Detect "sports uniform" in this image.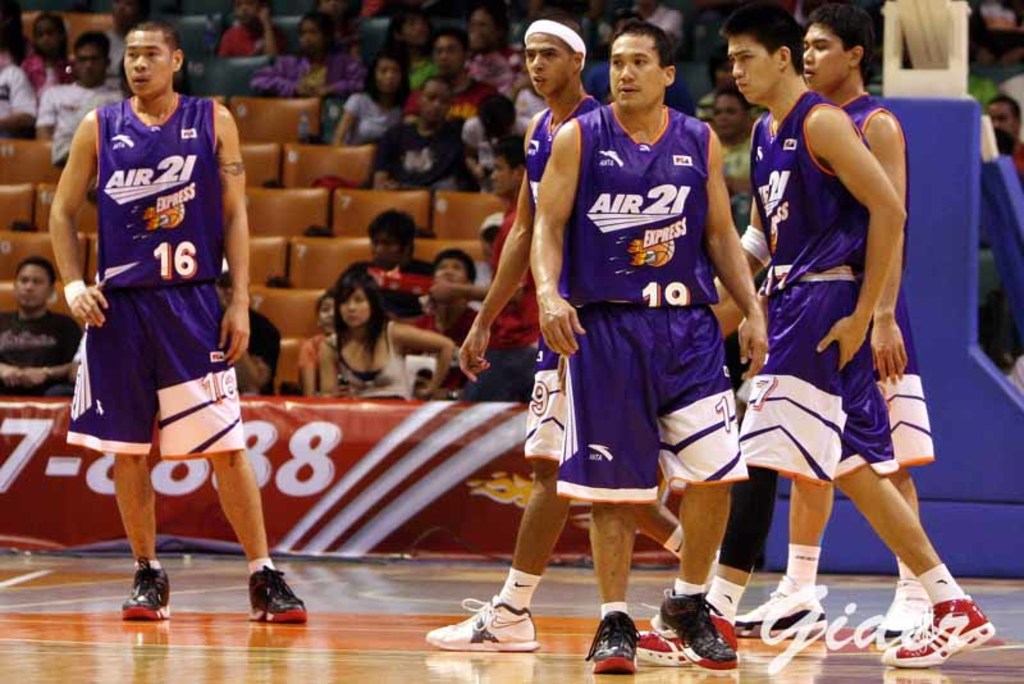
Detection: <box>548,105,767,678</box>.
